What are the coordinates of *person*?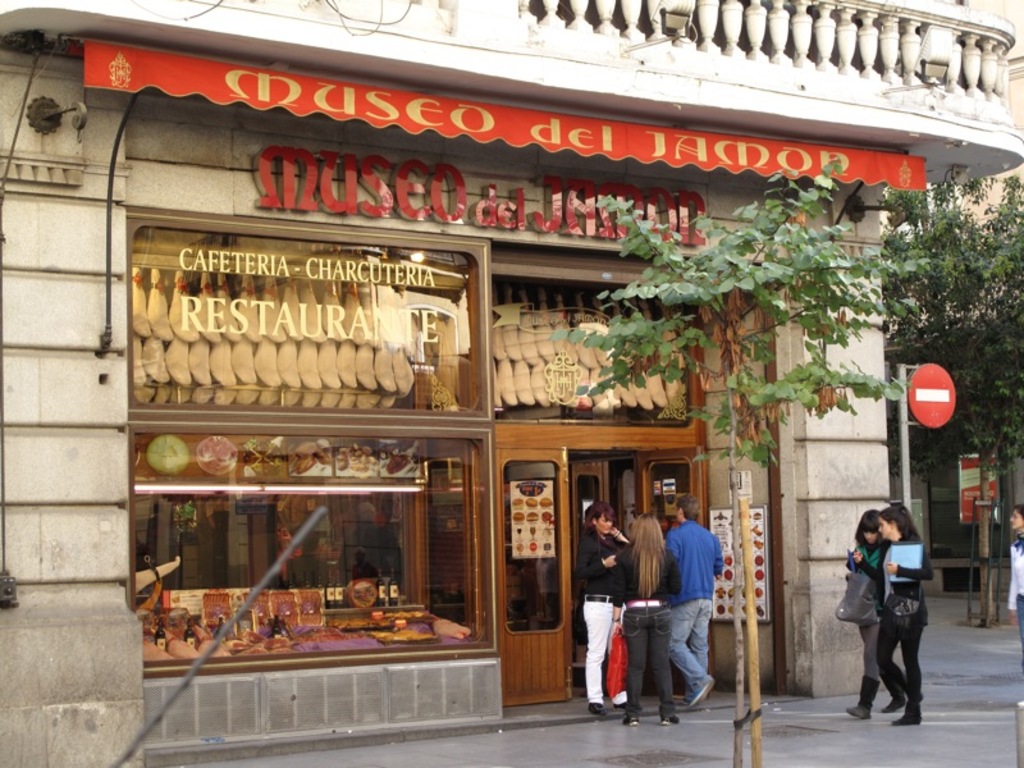
[left=579, top=499, right=632, bottom=713].
